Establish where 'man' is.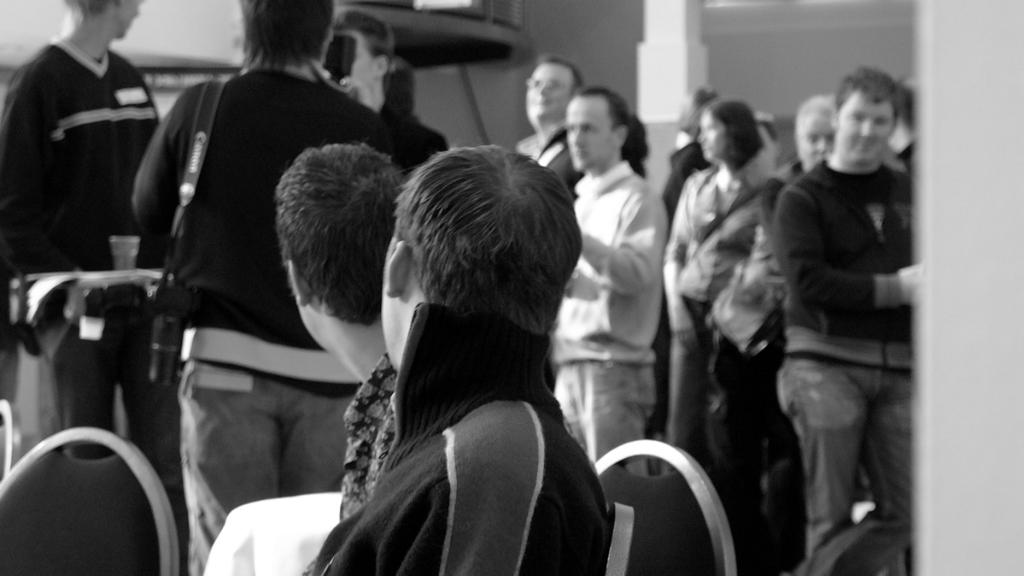
Established at x1=0, y1=0, x2=192, y2=536.
